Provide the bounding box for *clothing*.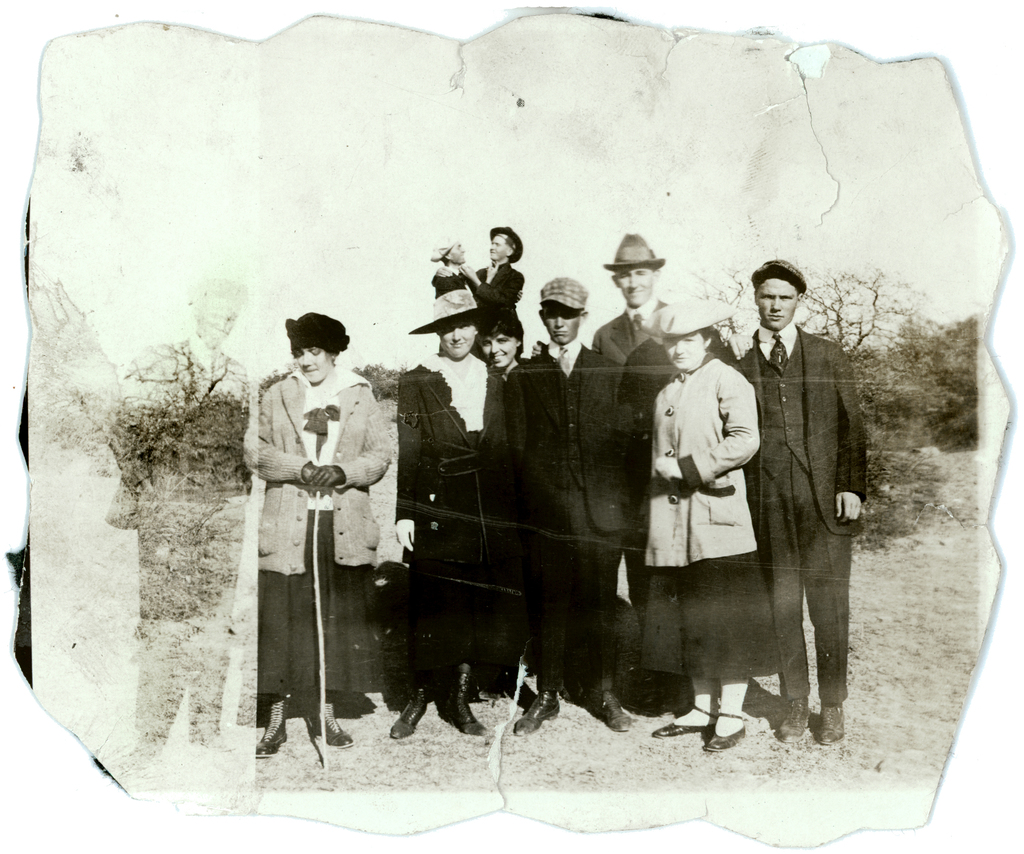
(x1=735, y1=323, x2=868, y2=704).
